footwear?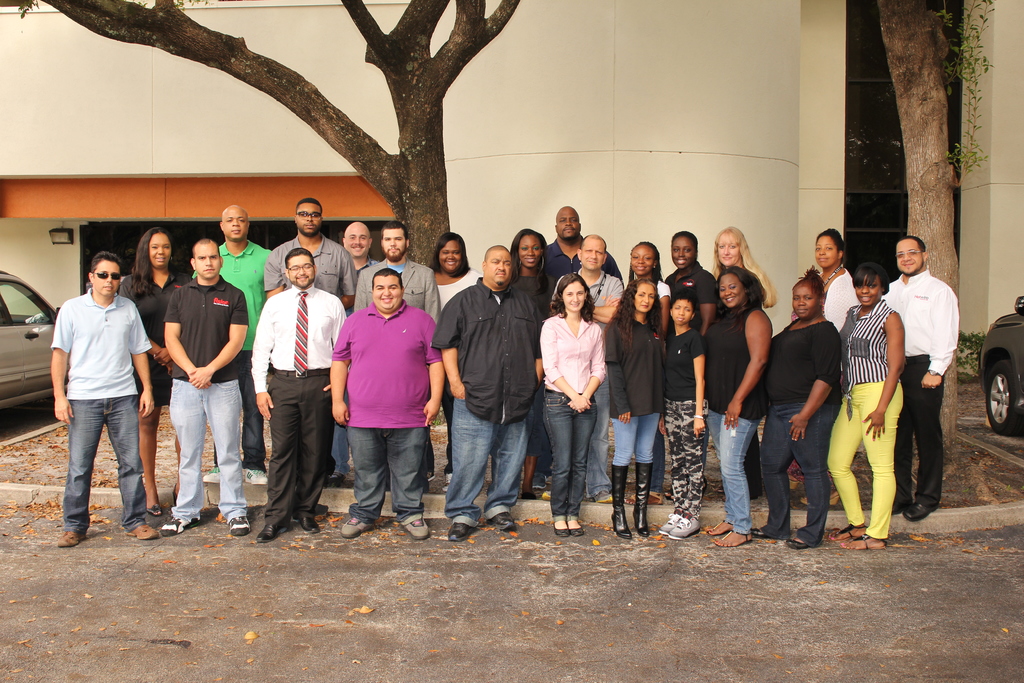
594:490:614:504
